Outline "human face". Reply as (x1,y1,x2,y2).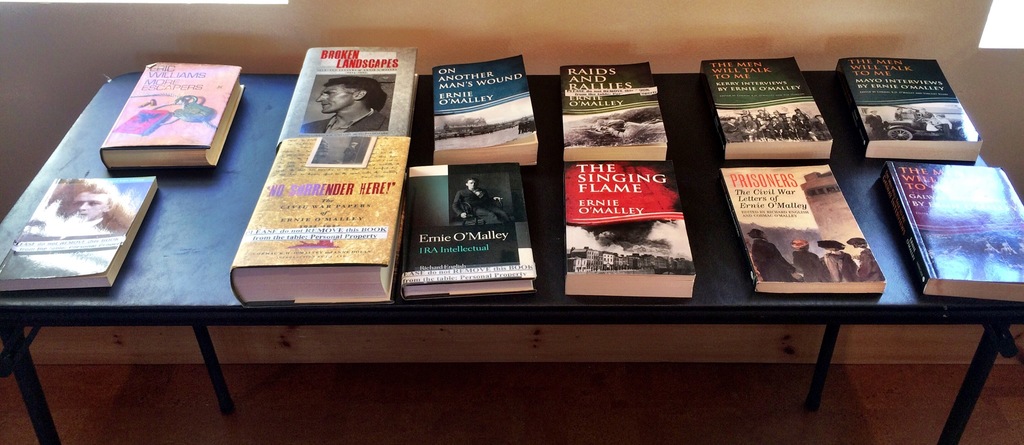
(319,82,352,113).
